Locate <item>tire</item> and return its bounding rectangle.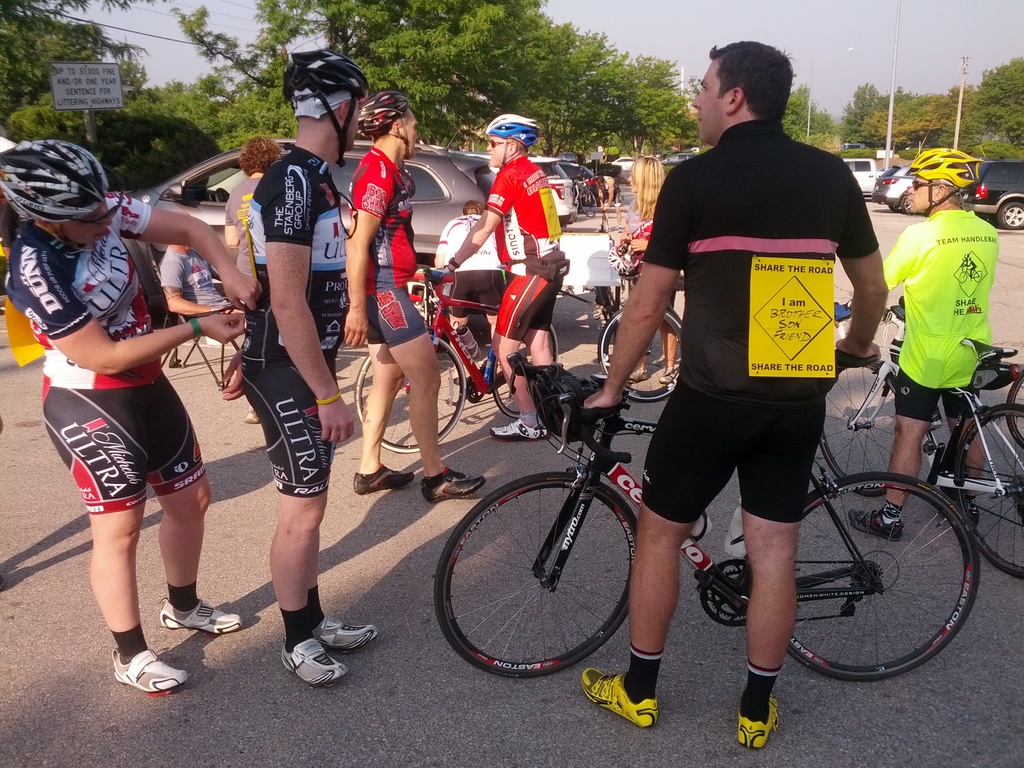
578:191:599:223.
